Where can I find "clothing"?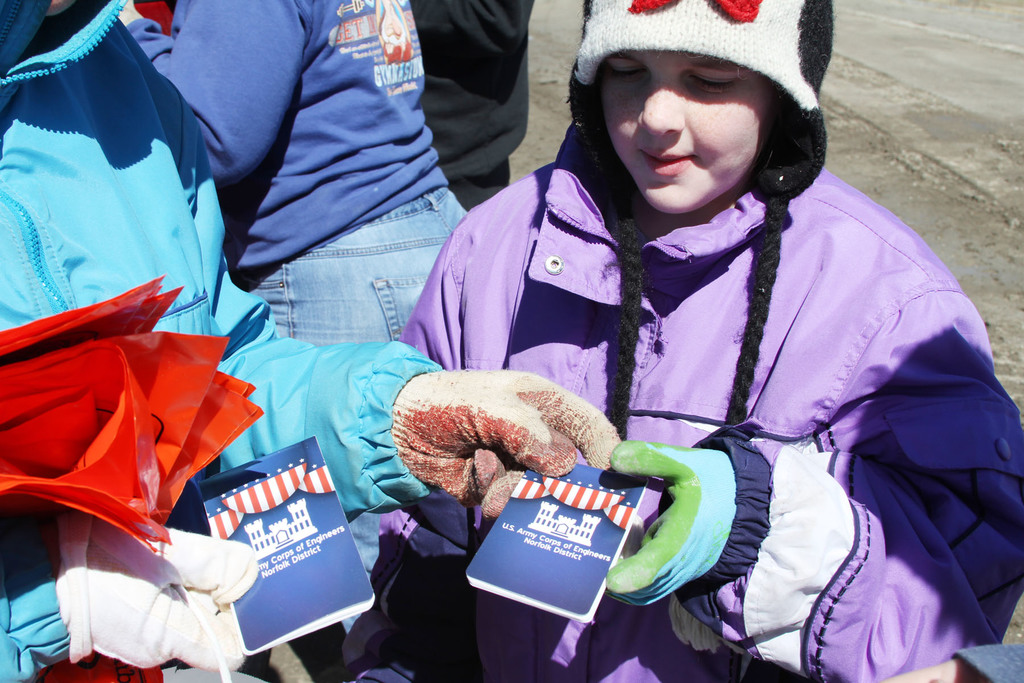
You can find it at bbox=[409, 0, 540, 209].
